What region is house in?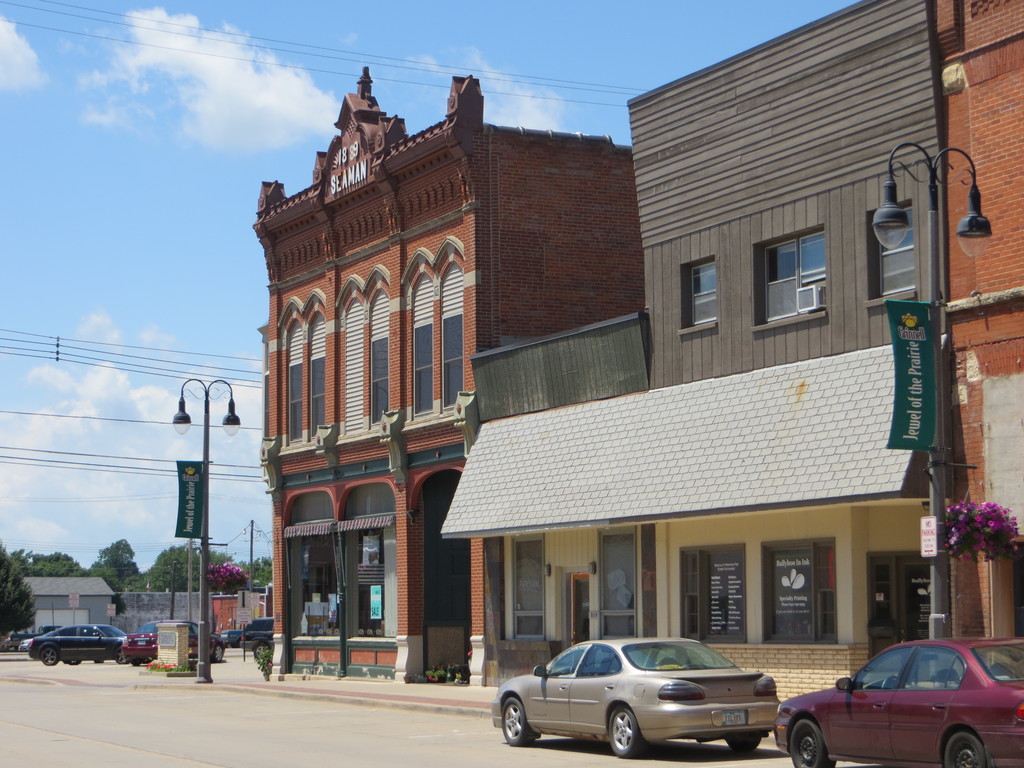
(left=253, top=63, right=652, bottom=687).
